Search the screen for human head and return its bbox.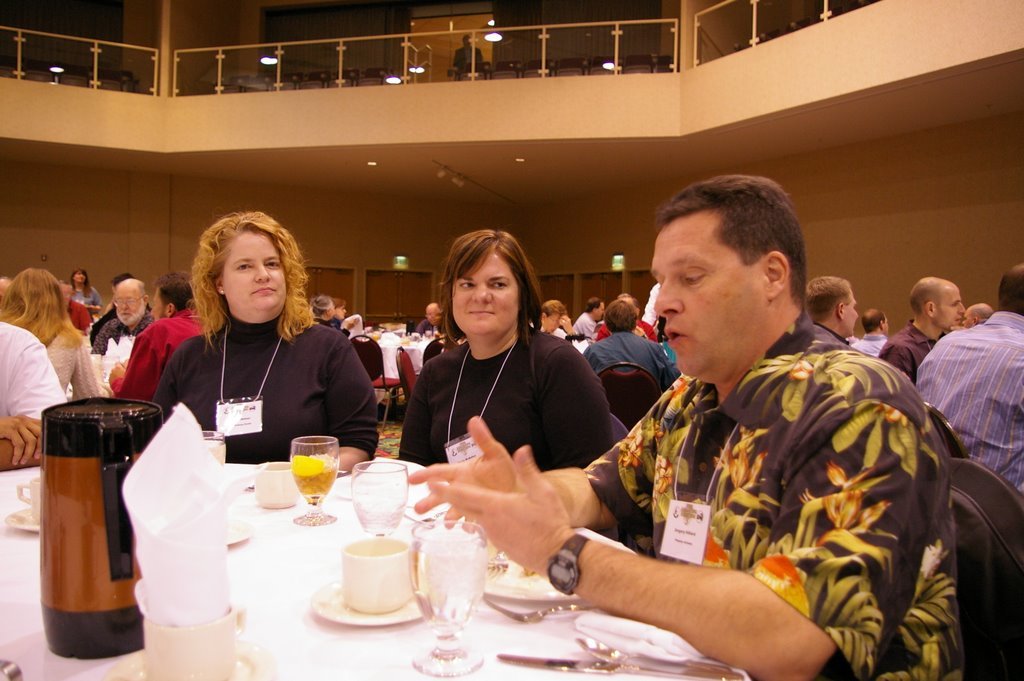
Found: bbox(963, 303, 992, 327).
